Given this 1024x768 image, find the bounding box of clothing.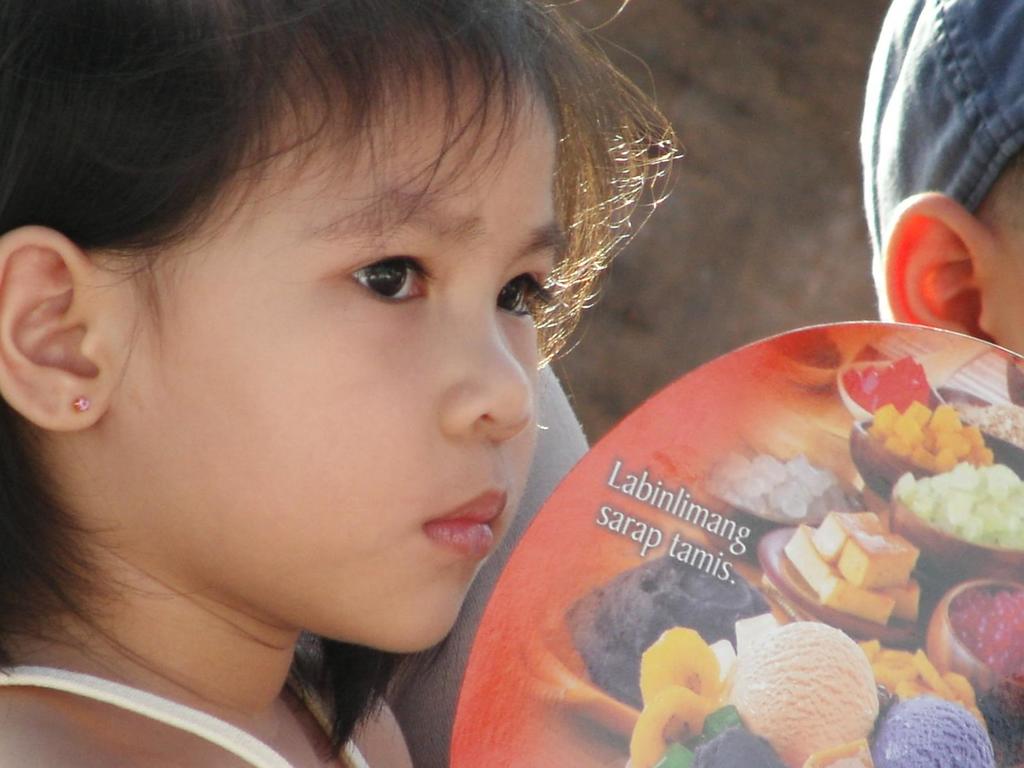
x1=0 y1=624 x2=387 y2=767.
